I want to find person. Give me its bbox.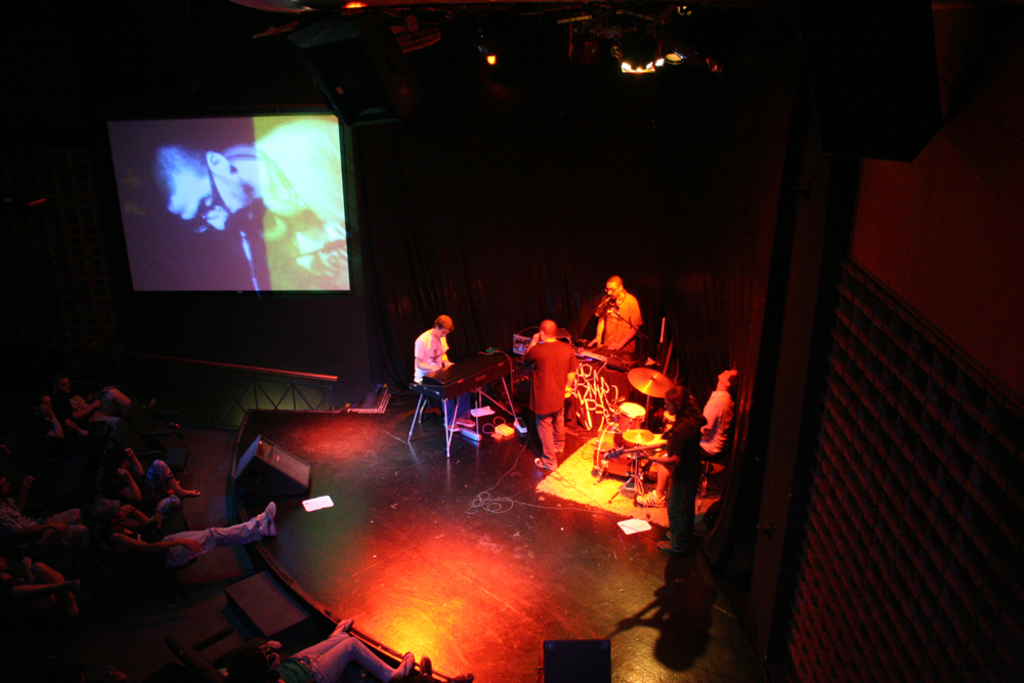
(left=518, top=314, right=582, bottom=469).
